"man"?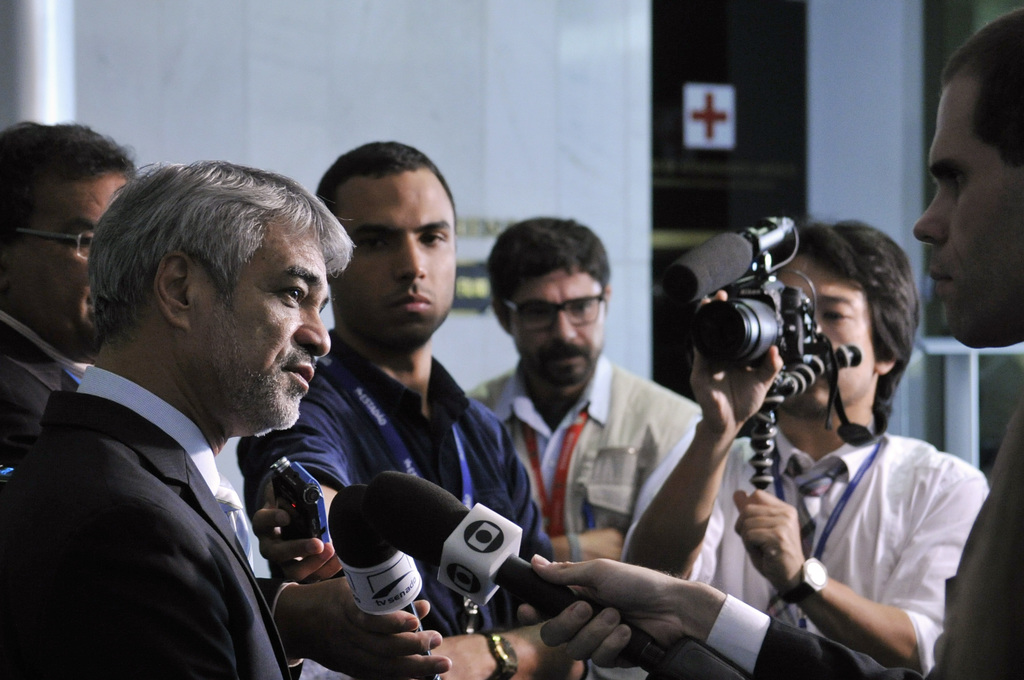
<box>527,3,1023,679</box>
